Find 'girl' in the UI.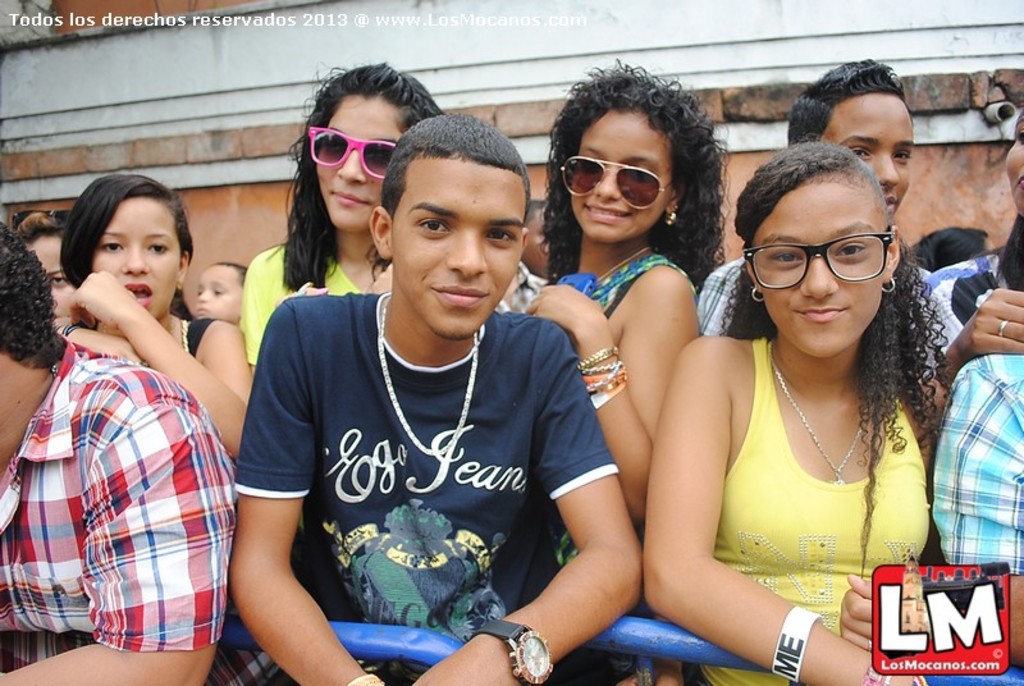
UI element at bbox(241, 60, 442, 367).
